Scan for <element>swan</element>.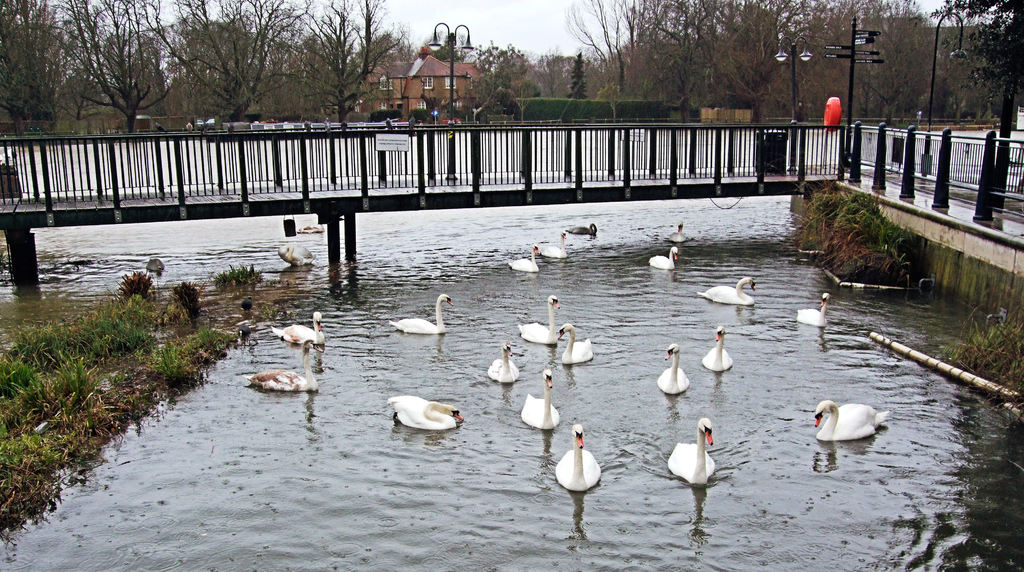
Scan result: [left=269, top=312, right=333, bottom=345].
